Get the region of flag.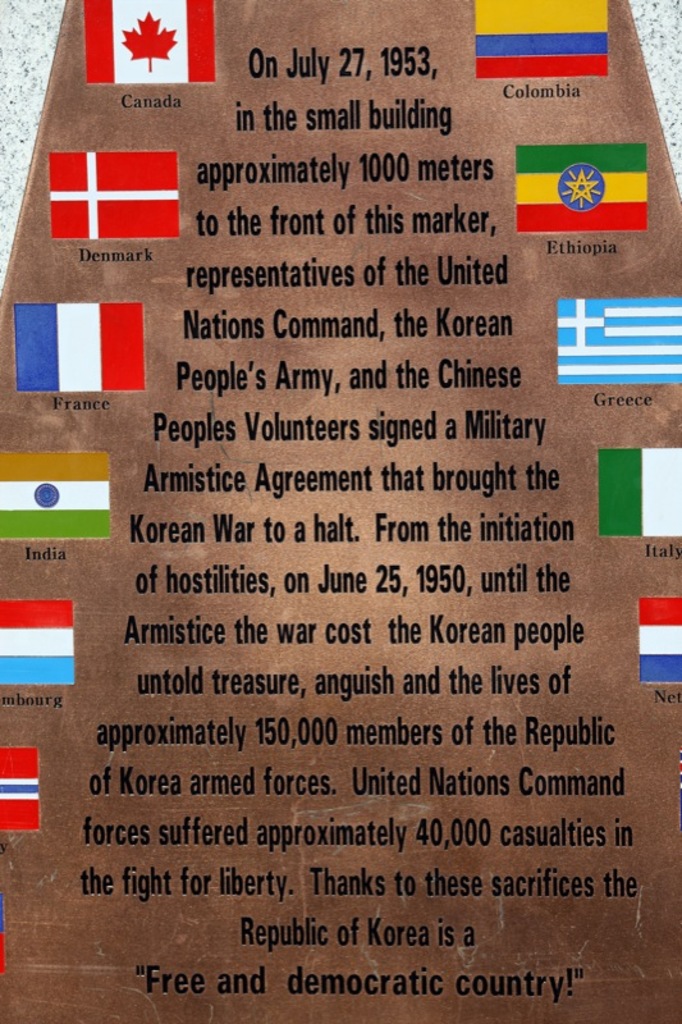
467:0:612:78.
